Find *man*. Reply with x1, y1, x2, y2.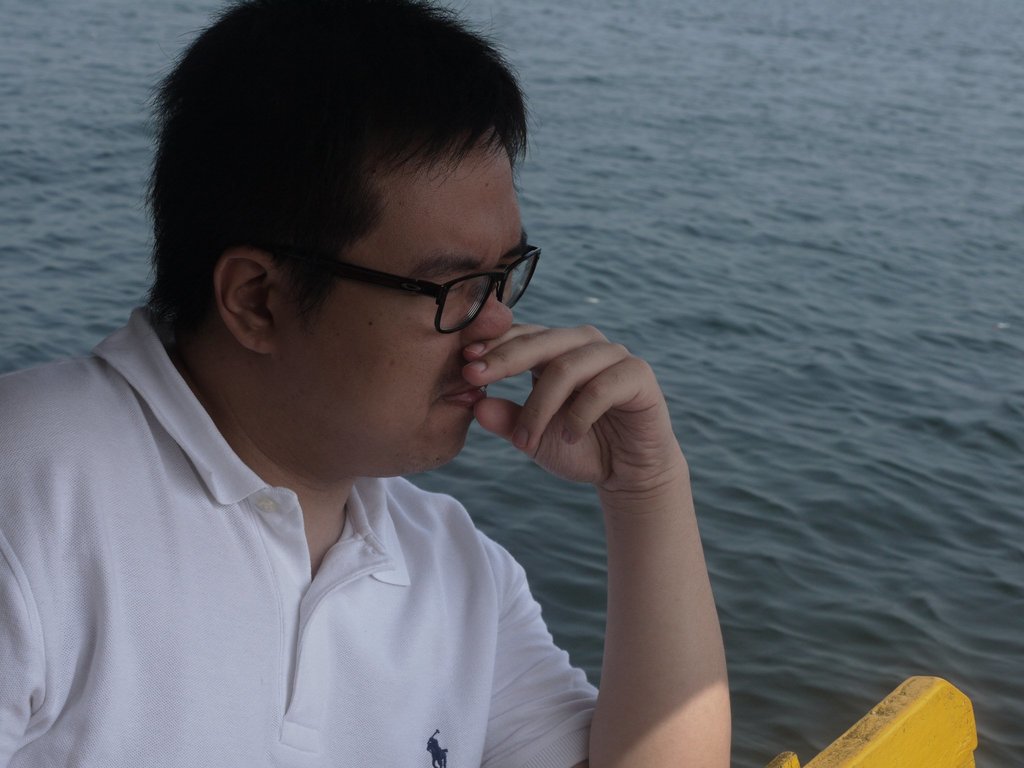
4, 27, 732, 759.
